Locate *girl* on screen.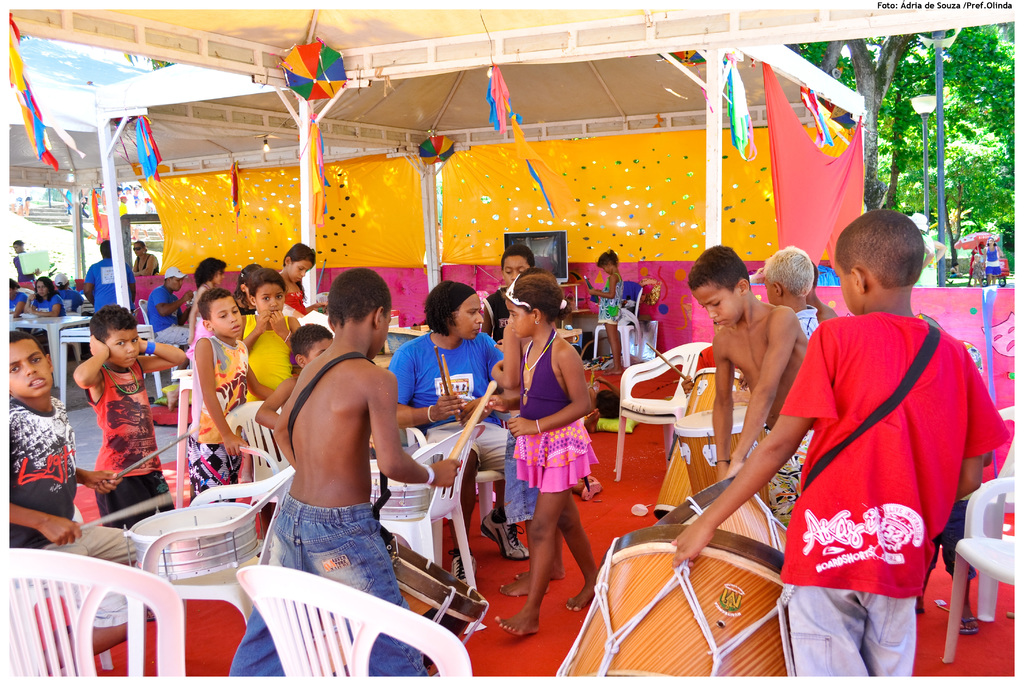
On screen at region(243, 267, 299, 483).
